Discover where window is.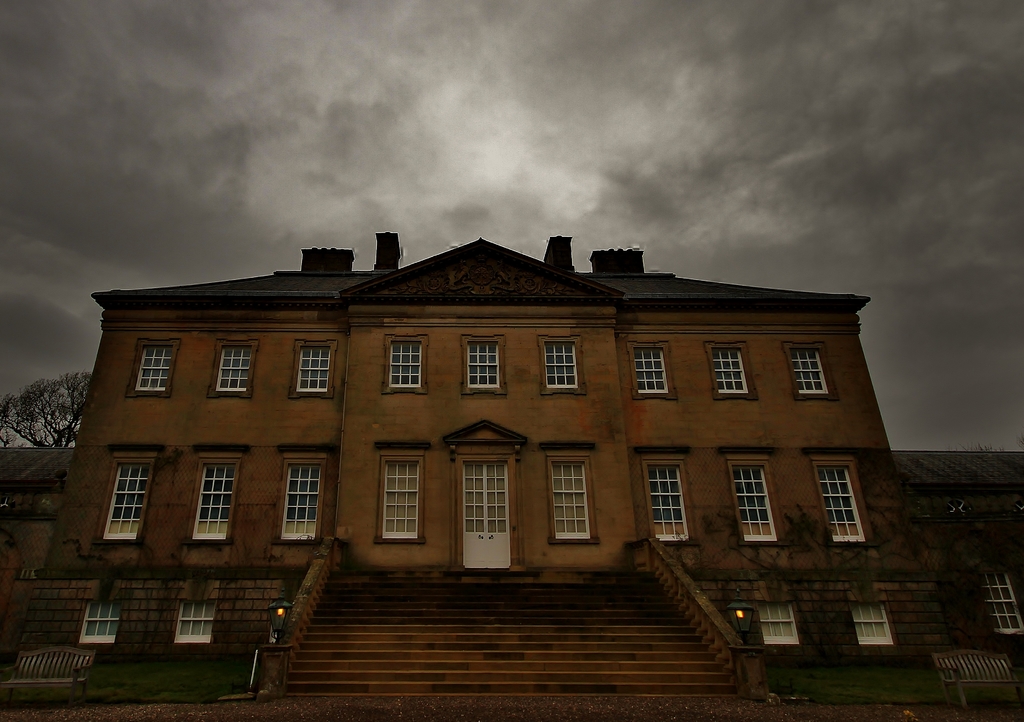
Discovered at detection(628, 341, 674, 395).
